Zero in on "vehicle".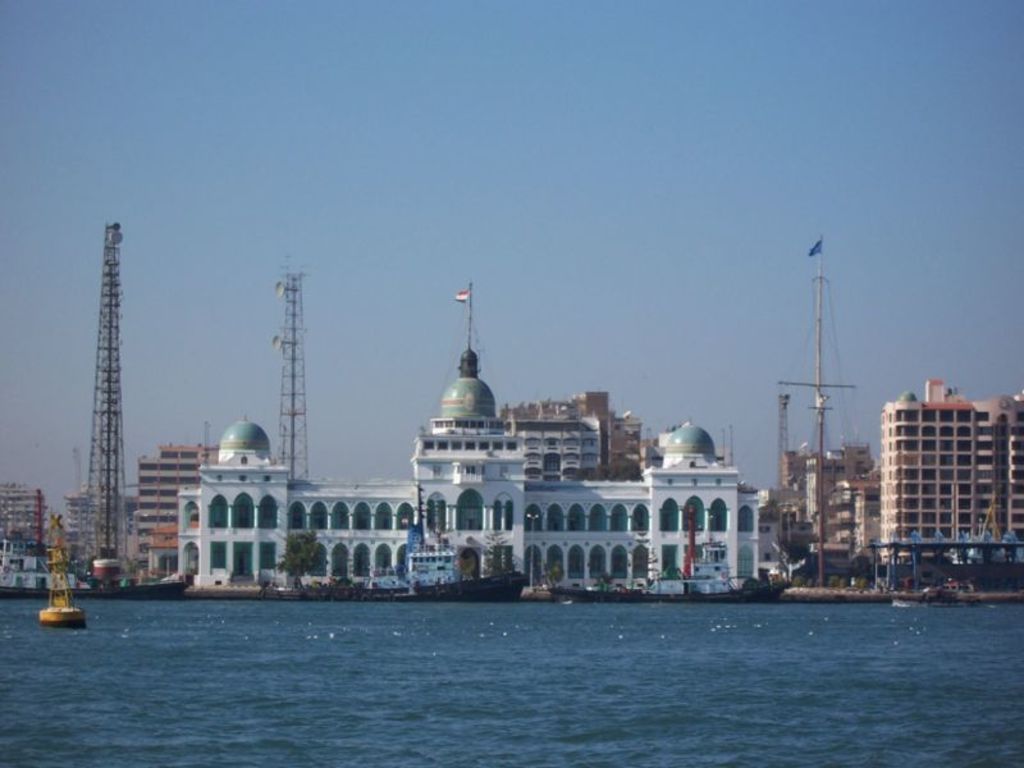
Zeroed in: 37, 521, 88, 636.
